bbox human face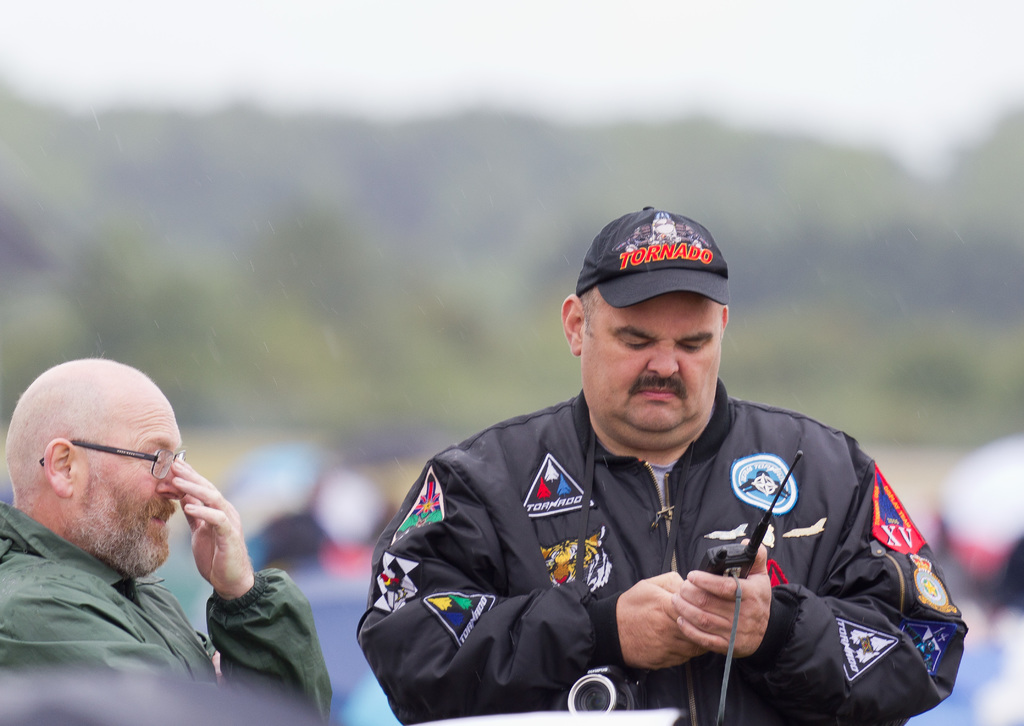
pyautogui.locateOnScreen(96, 414, 190, 579)
